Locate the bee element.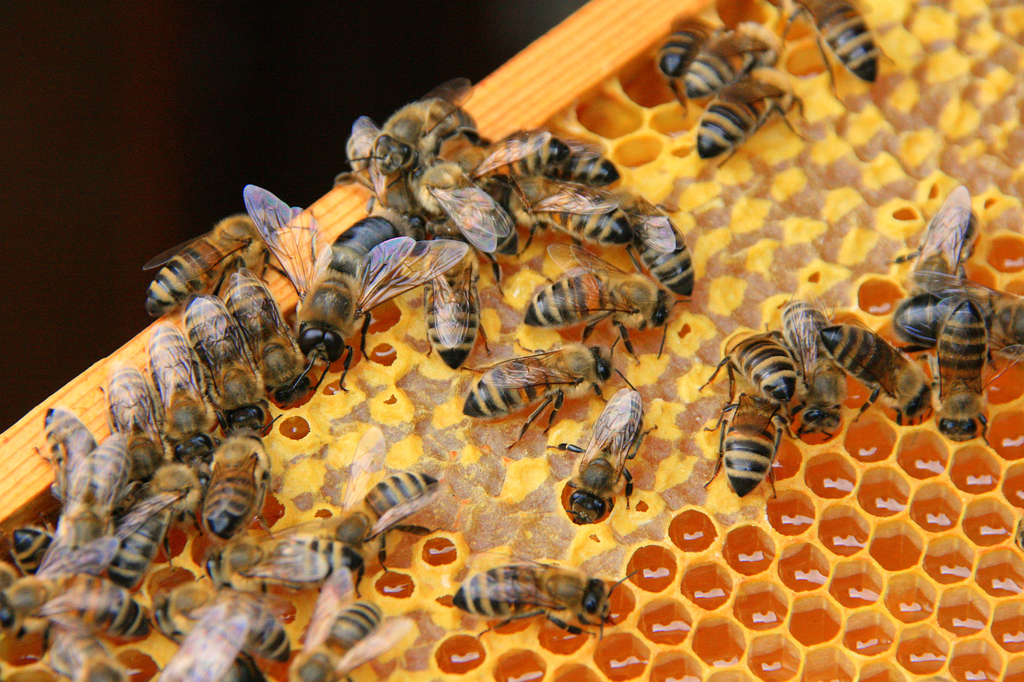
Element bbox: {"left": 543, "top": 399, "right": 662, "bottom": 509}.
